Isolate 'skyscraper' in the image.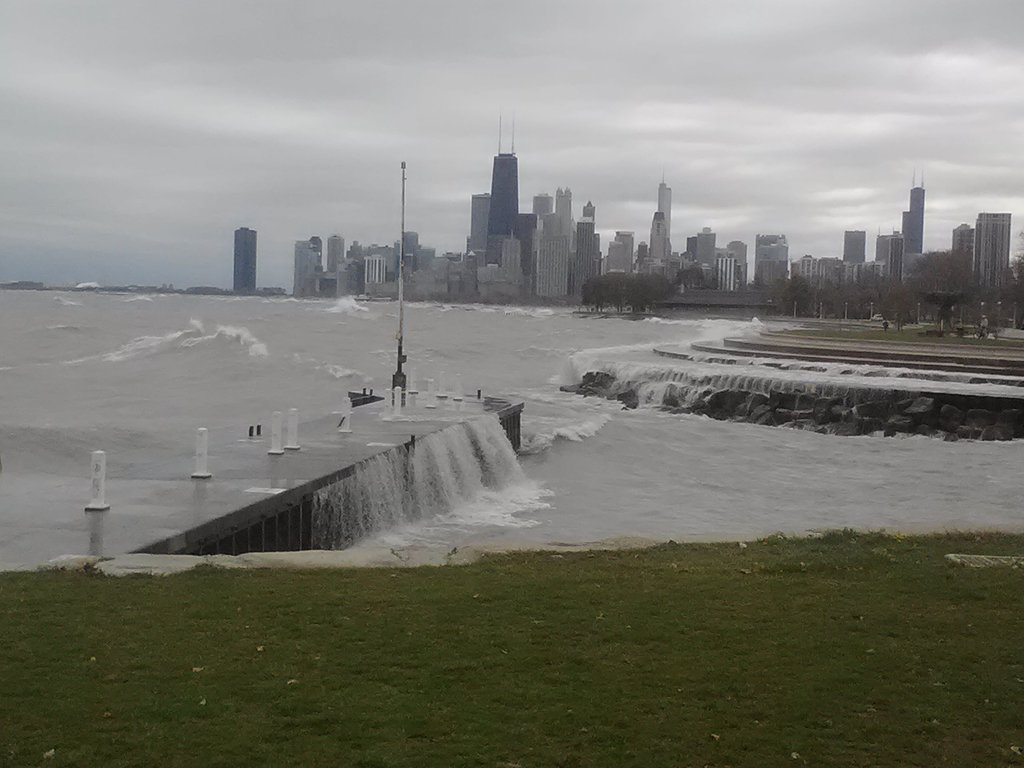
Isolated region: 485:113:522:264.
